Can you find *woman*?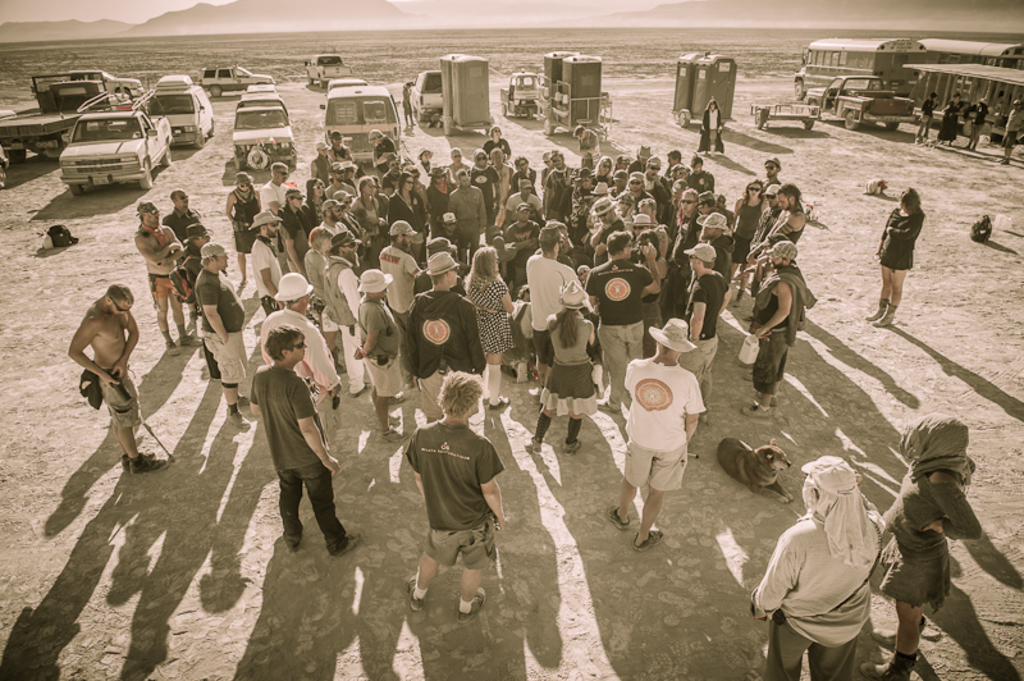
Yes, bounding box: x1=572 y1=127 x2=599 y2=169.
